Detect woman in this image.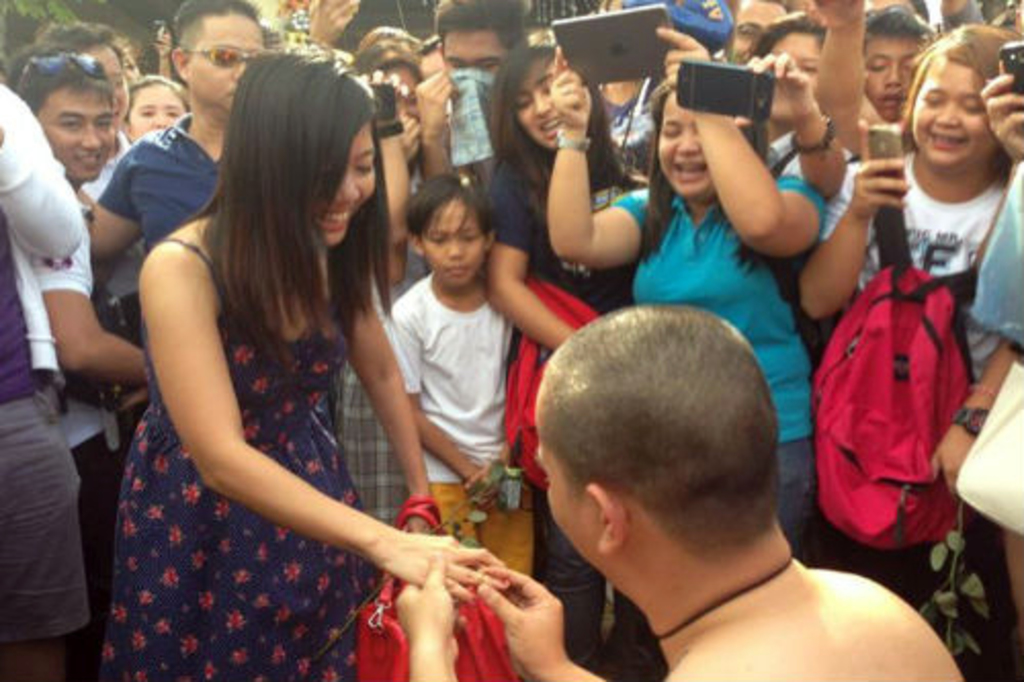
Detection: bbox=[131, 35, 512, 680].
